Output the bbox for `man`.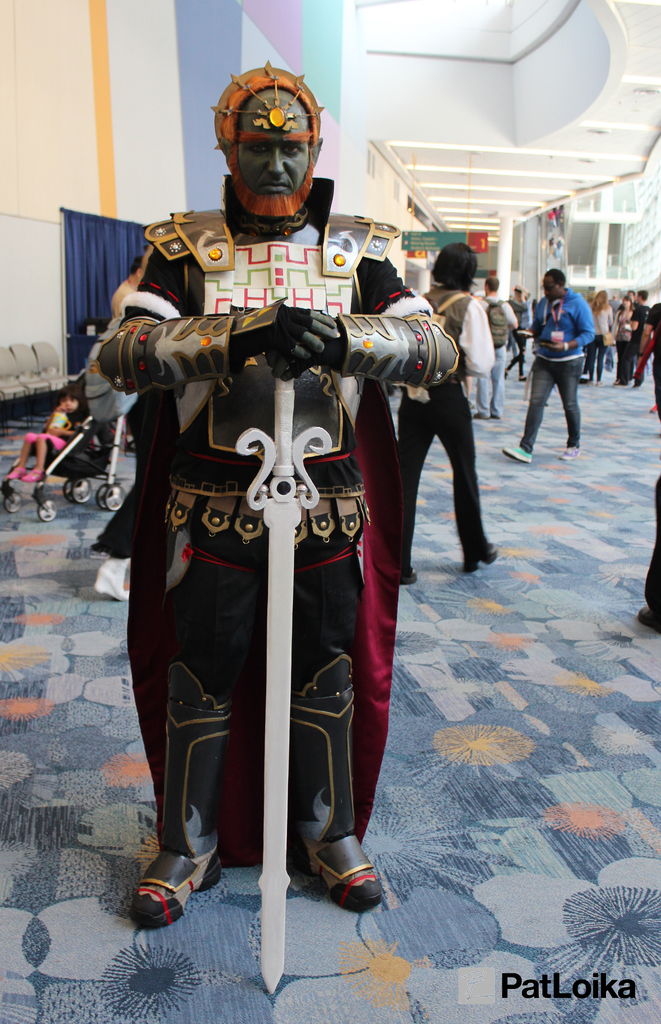
bbox(120, 95, 467, 890).
